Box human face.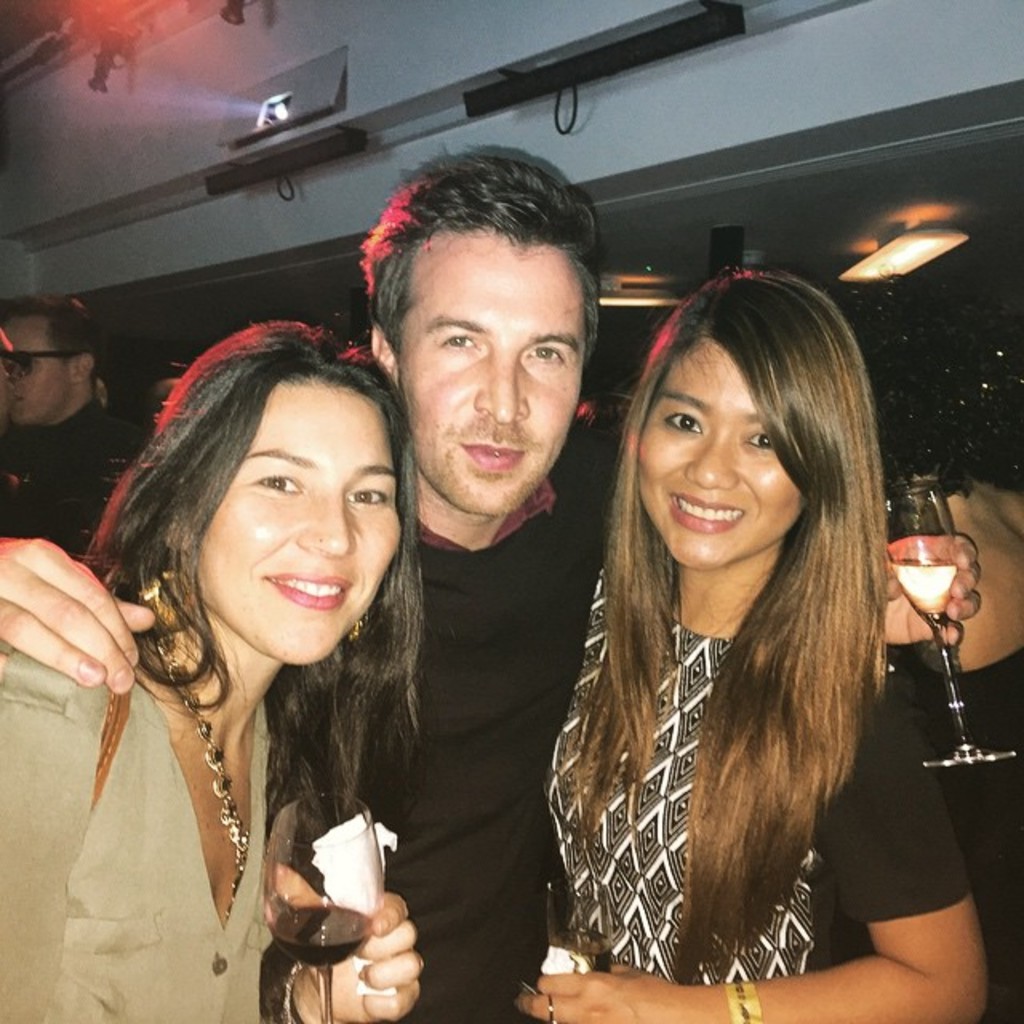
x1=195 y1=386 x2=400 y2=669.
